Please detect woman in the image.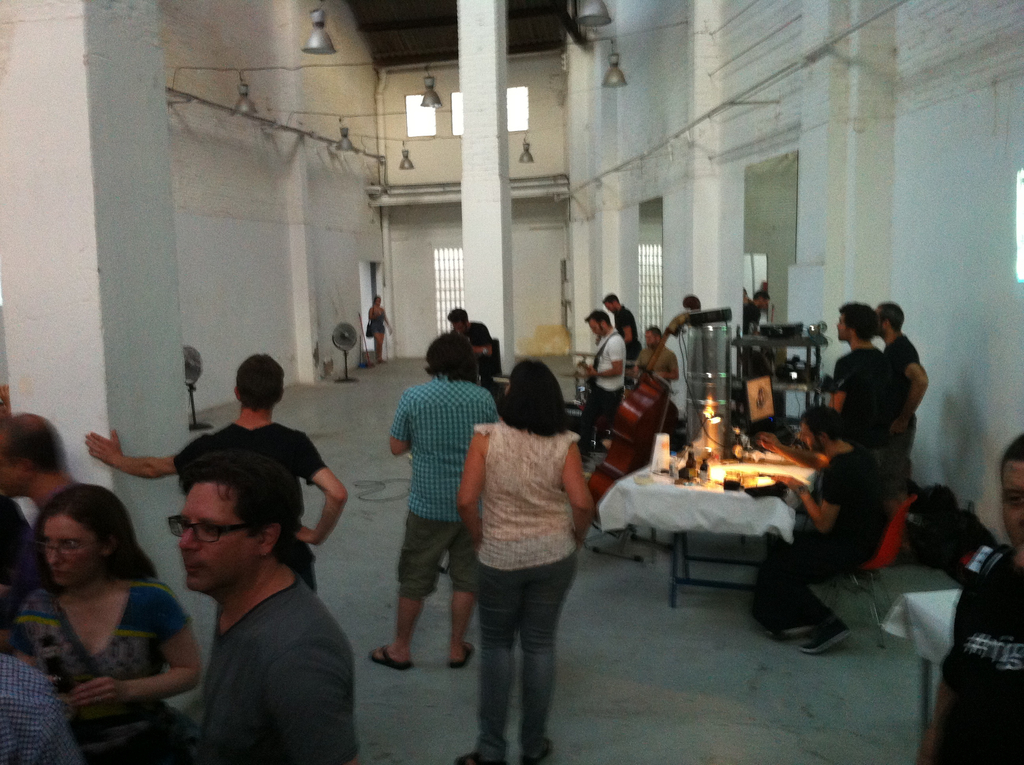
pyautogui.locateOnScreen(446, 357, 595, 764).
